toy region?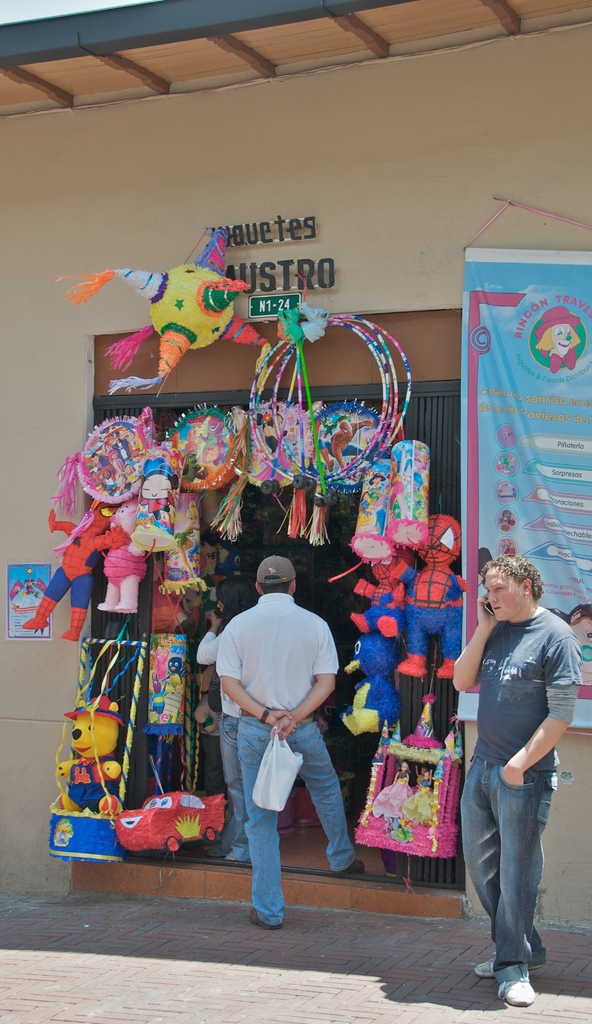
<box>327,457,396,583</box>
